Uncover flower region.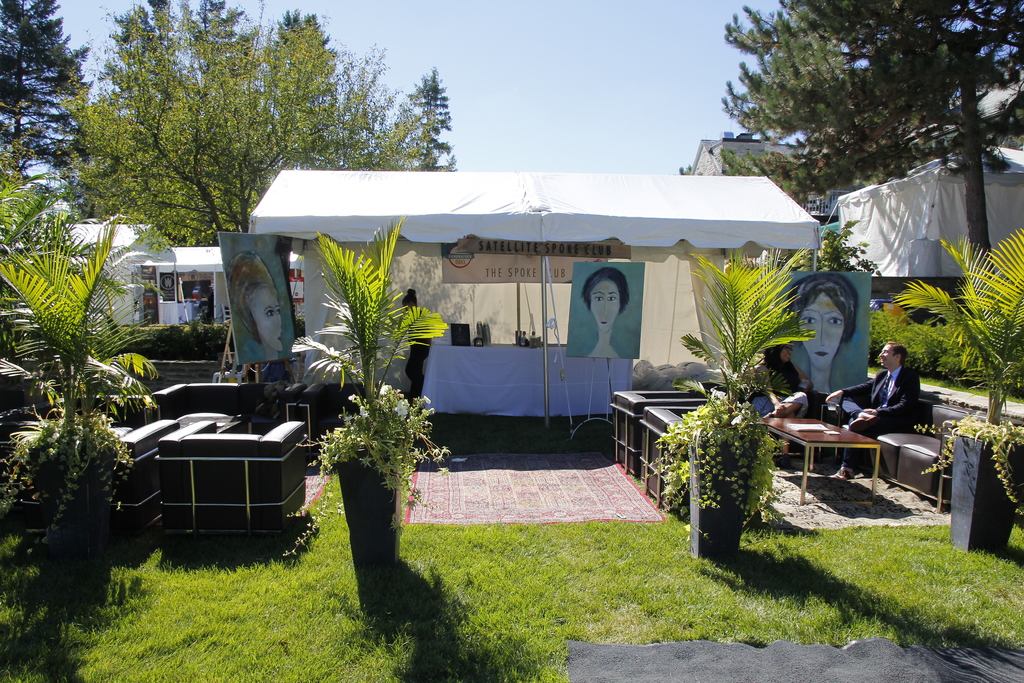
Uncovered: 51,431,60,439.
